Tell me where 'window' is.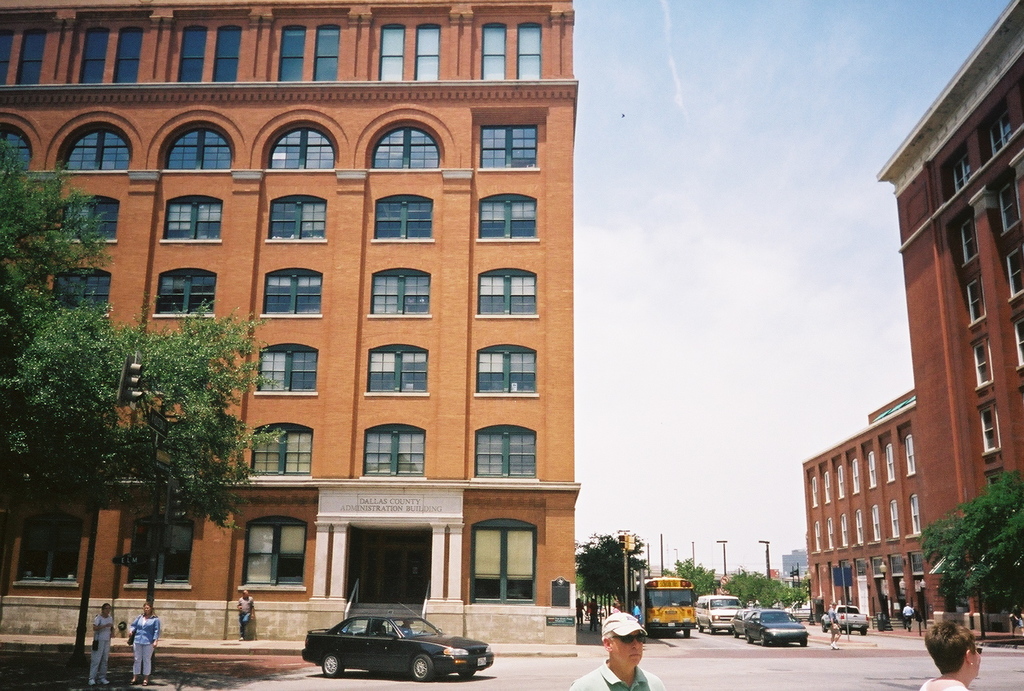
'window' is at 967, 333, 991, 390.
